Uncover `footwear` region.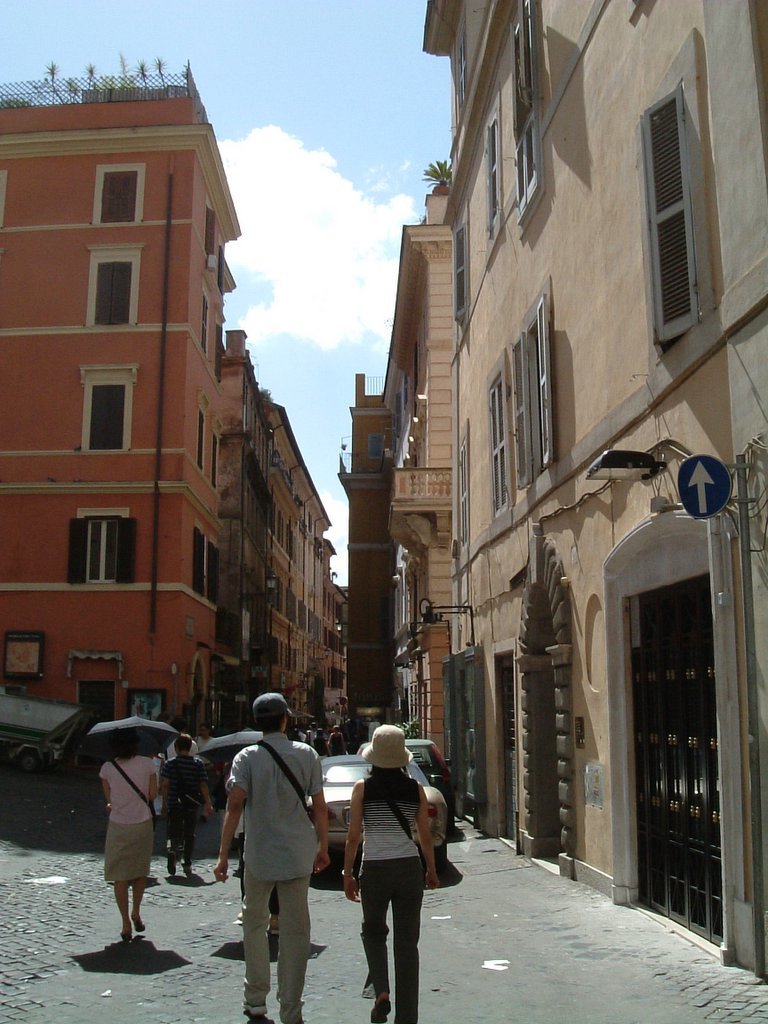
Uncovered: region(121, 926, 131, 938).
